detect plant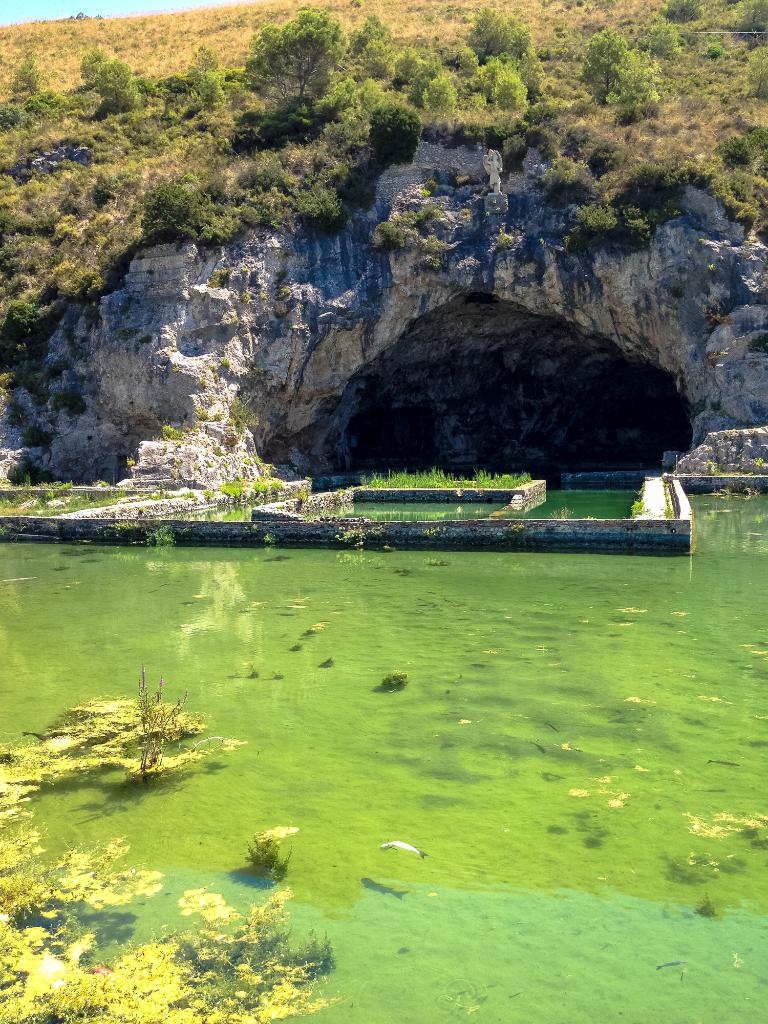
BBox(154, 487, 180, 497)
